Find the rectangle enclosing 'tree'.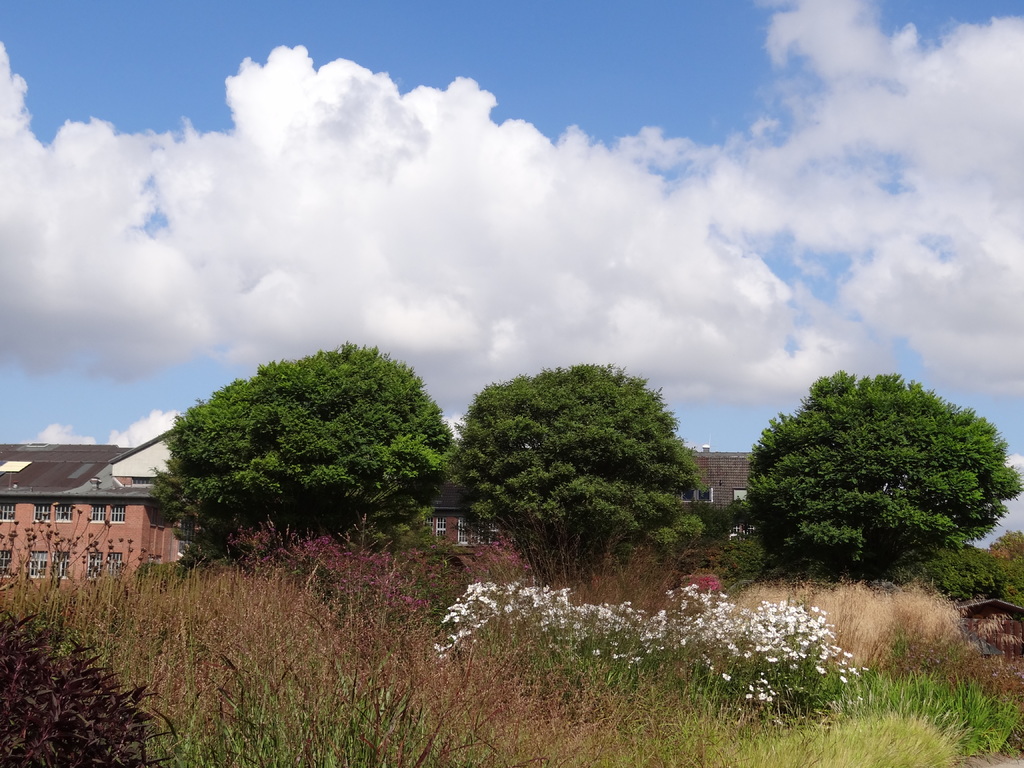
box(886, 537, 1023, 611).
